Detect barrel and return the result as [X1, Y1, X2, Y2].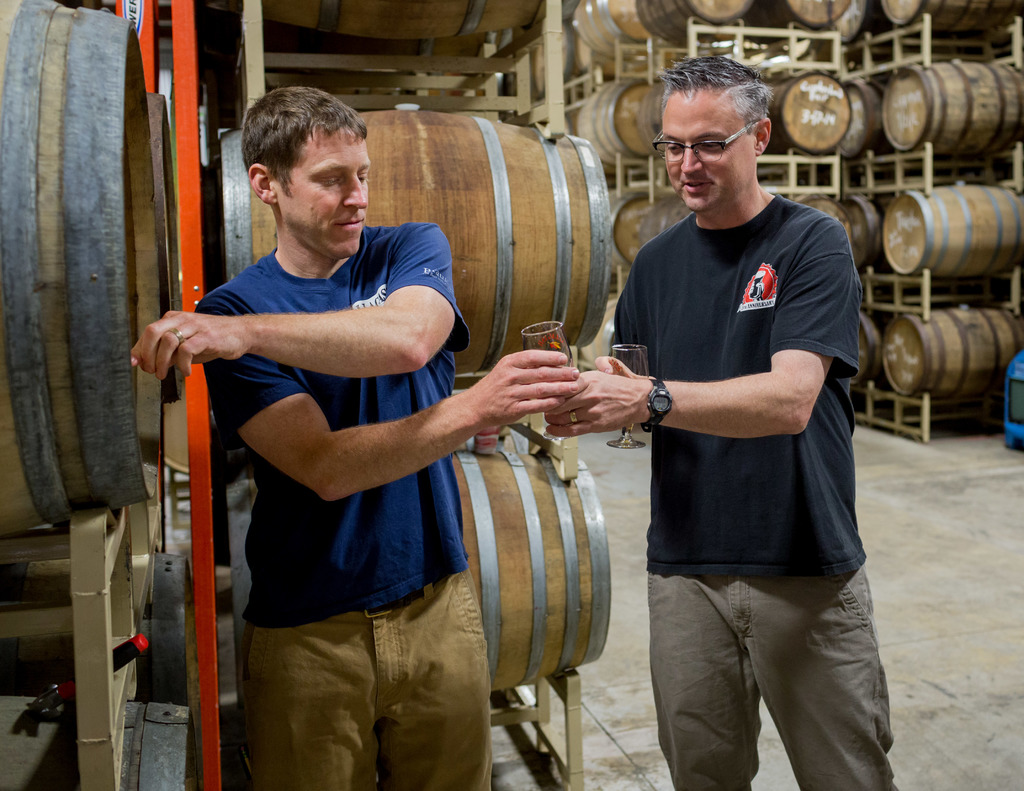
[776, 68, 883, 161].
